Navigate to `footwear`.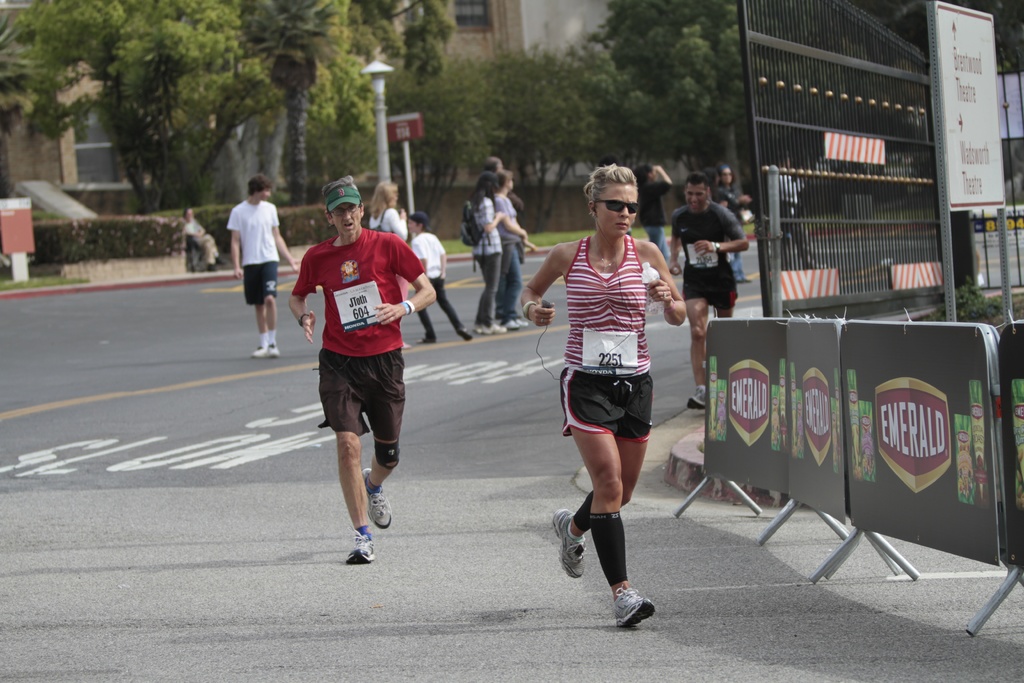
Navigation target: <box>266,343,278,357</box>.
